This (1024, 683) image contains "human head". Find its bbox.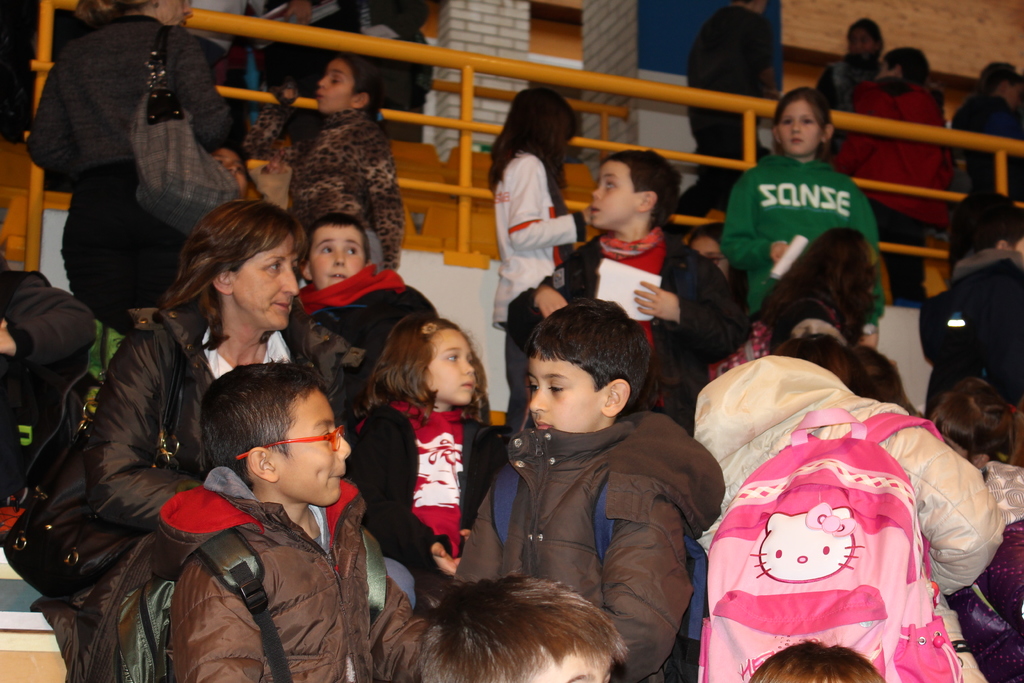
734/0/775/22.
